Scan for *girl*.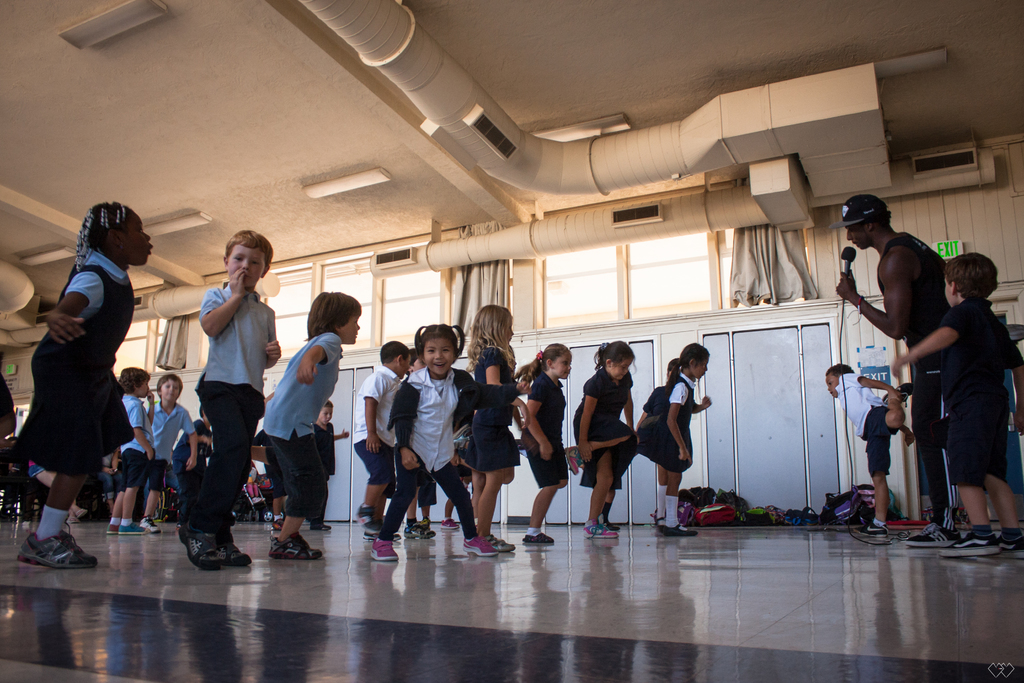
Scan result: 567/337/641/536.
